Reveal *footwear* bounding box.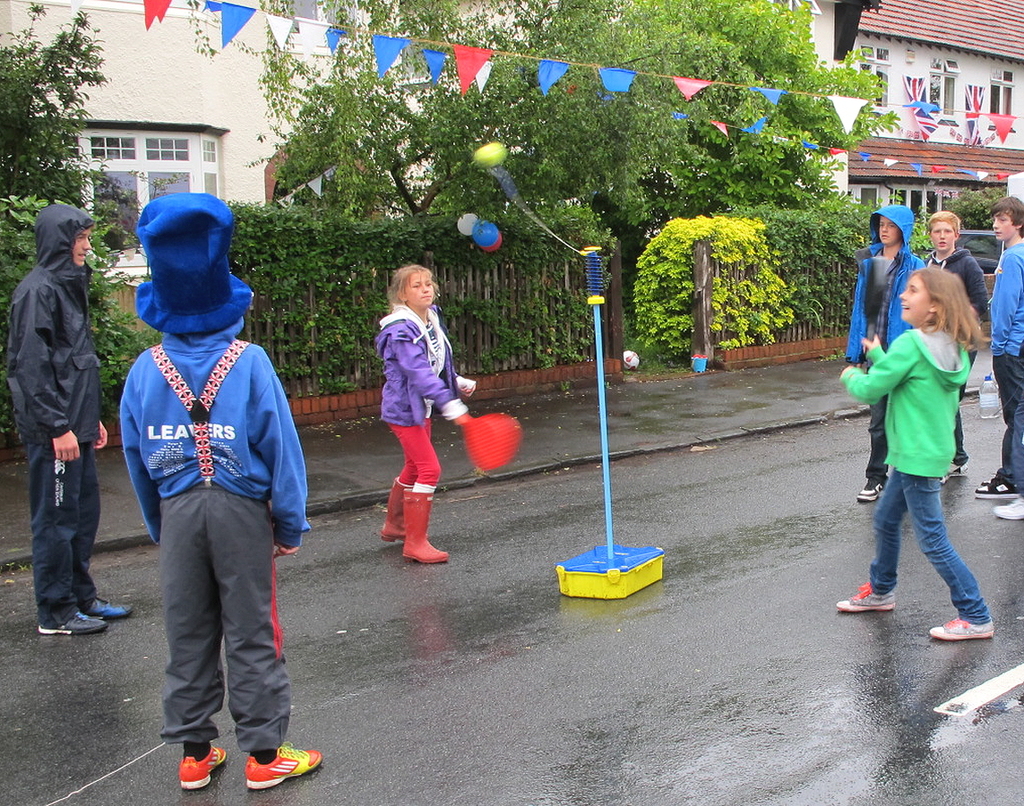
Revealed: x1=948, y1=460, x2=968, y2=476.
